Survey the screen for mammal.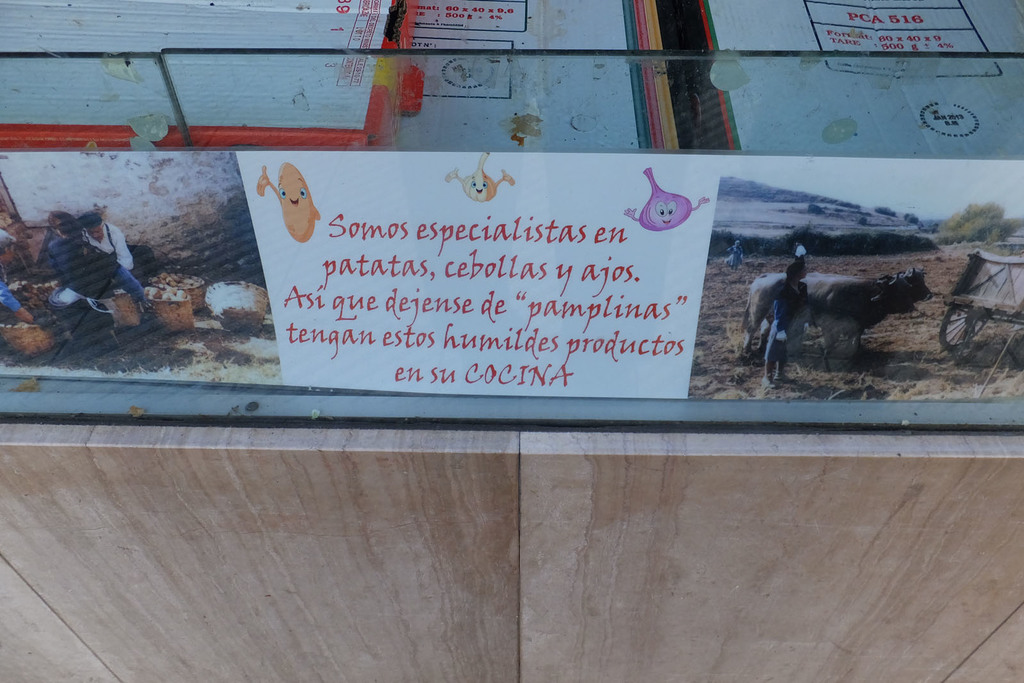
Survey found: left=0, top=231, right=36, bottom=329.
